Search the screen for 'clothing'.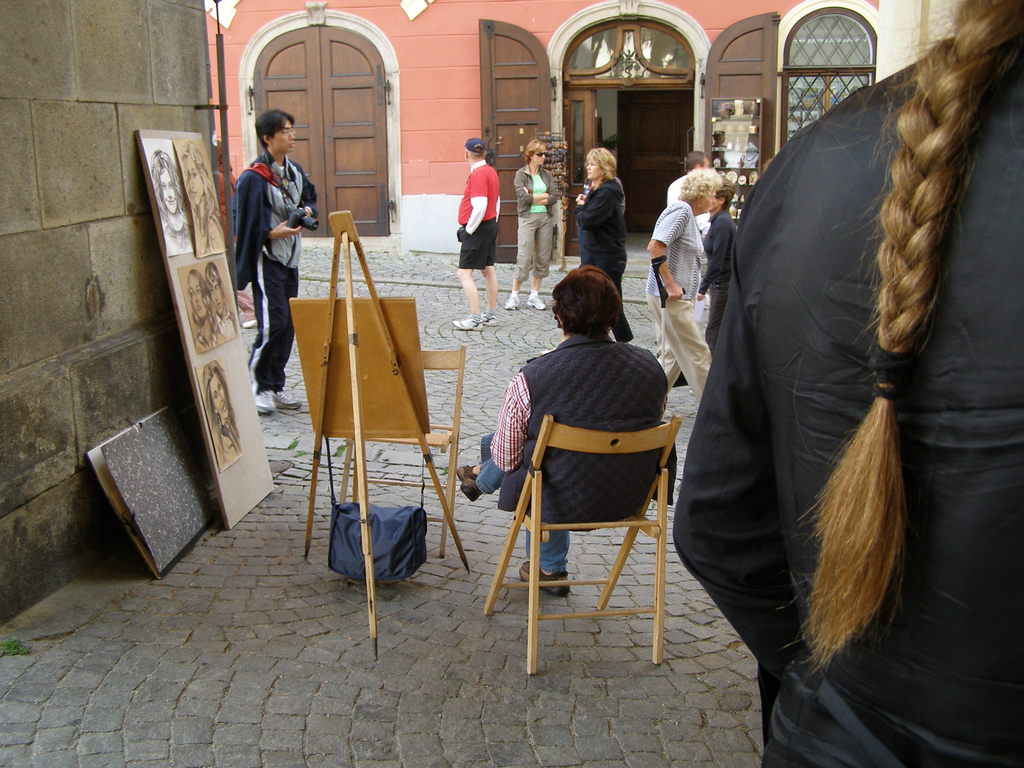
Found at bbox=[515, 213, 556, 284].
